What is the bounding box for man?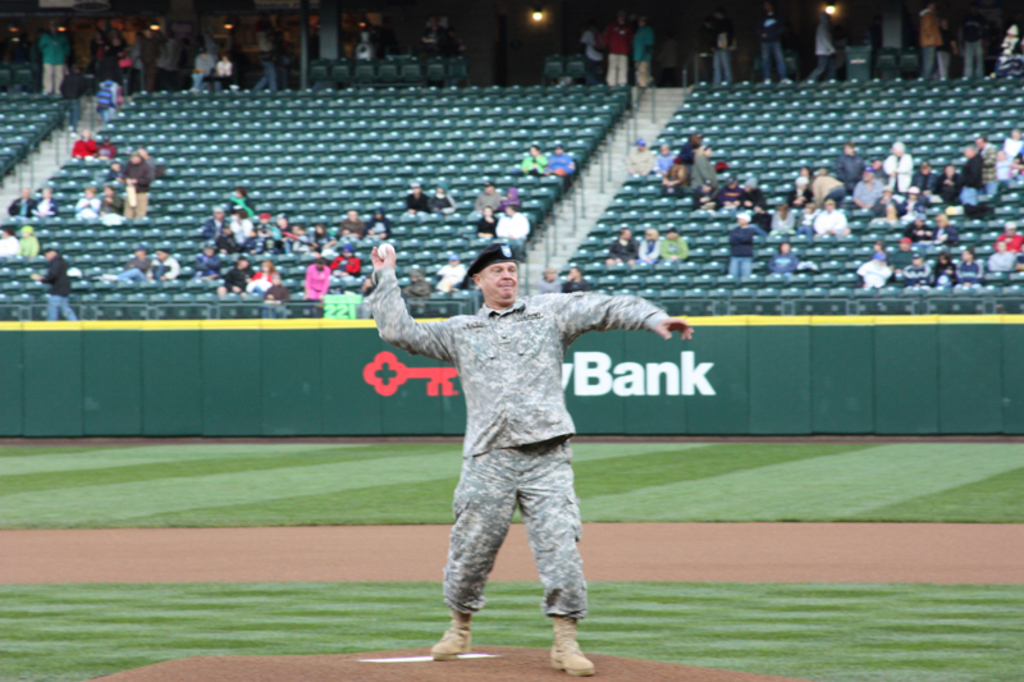
(301,257,332,301).
